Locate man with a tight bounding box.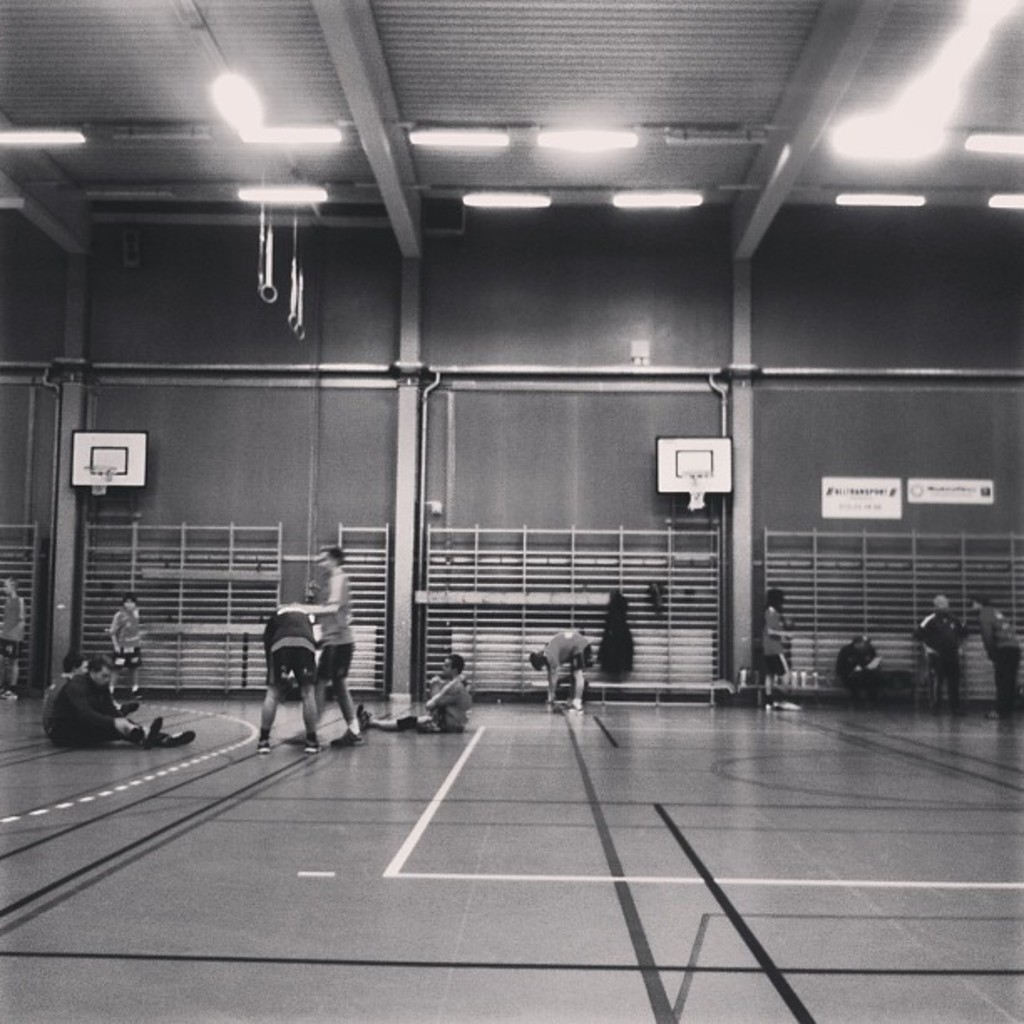
<region>977, 587, 1019, 723</region>.
